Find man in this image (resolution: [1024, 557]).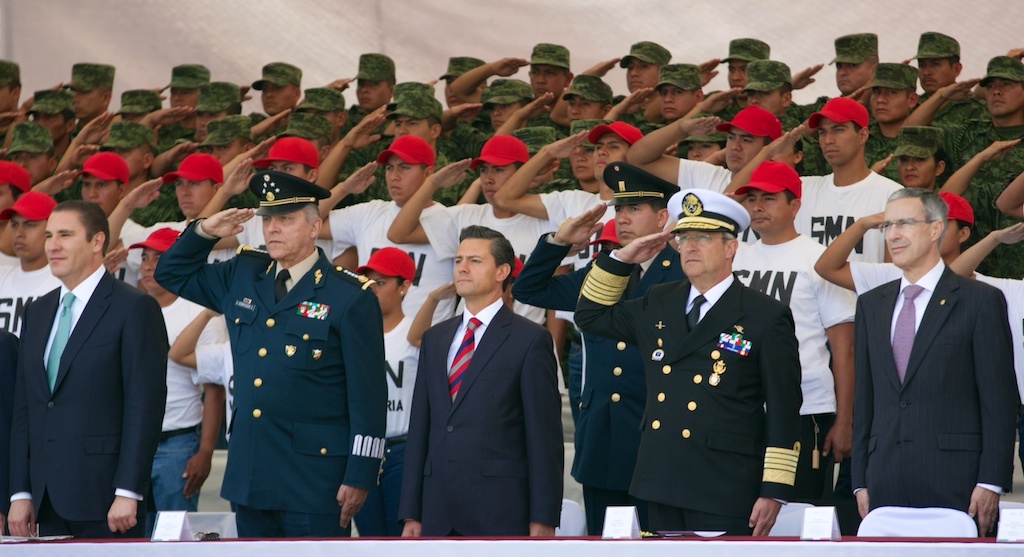
box(165, 64, 215, 127).
